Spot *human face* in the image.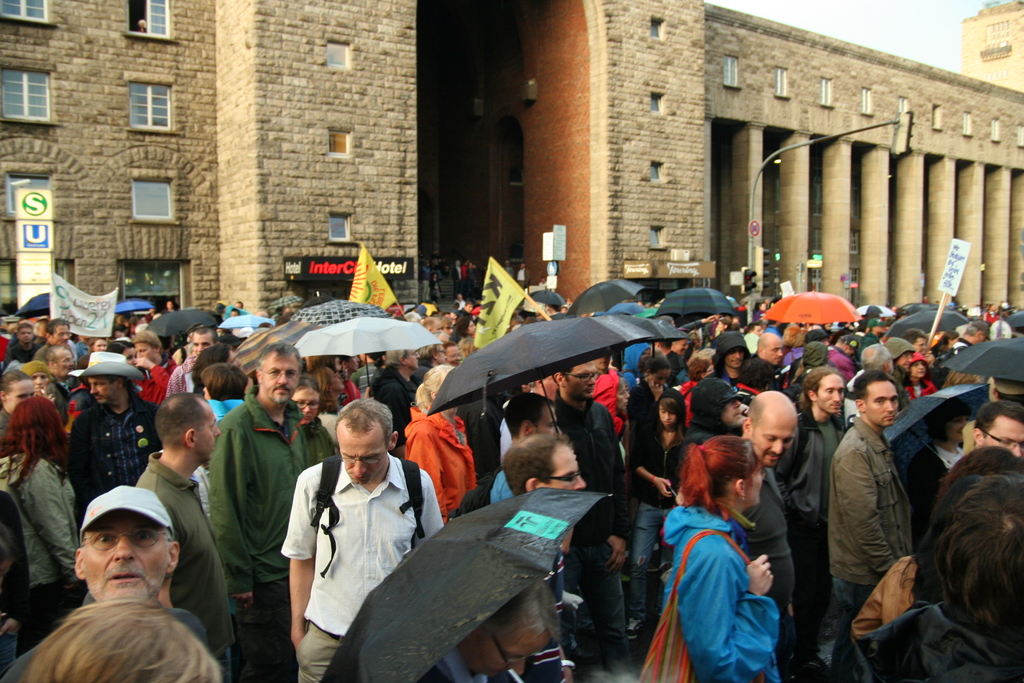
*human face* found at 728:400:742:424.
